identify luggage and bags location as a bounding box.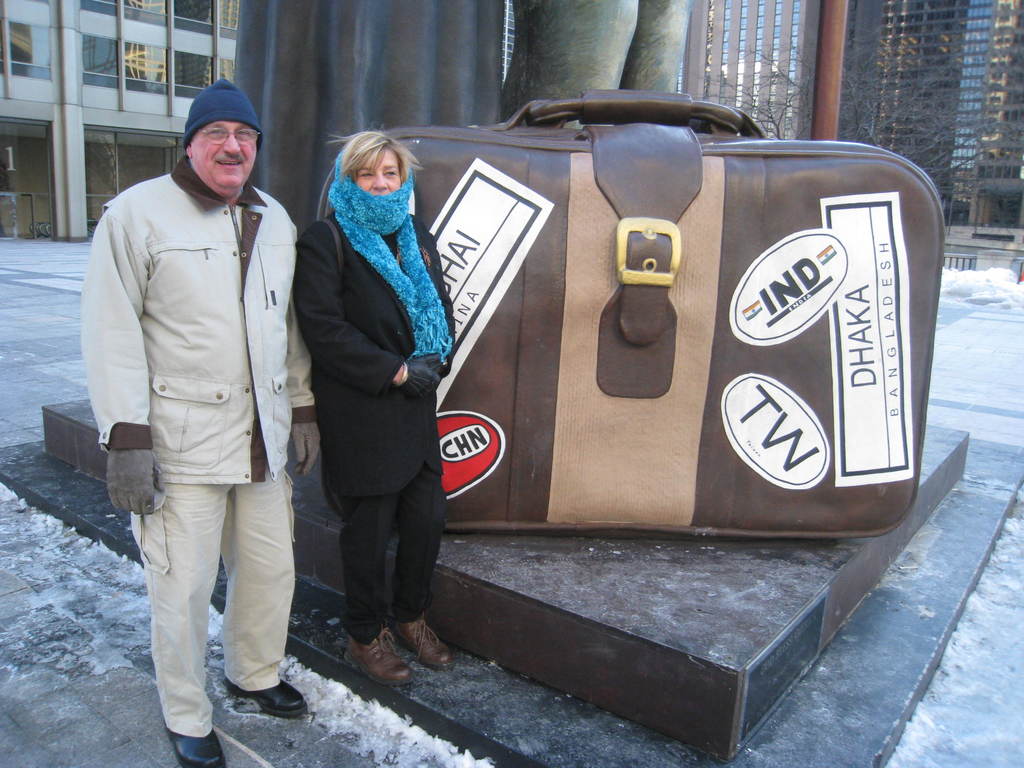
x1=231 y1=89 x2=913 y2=588.
